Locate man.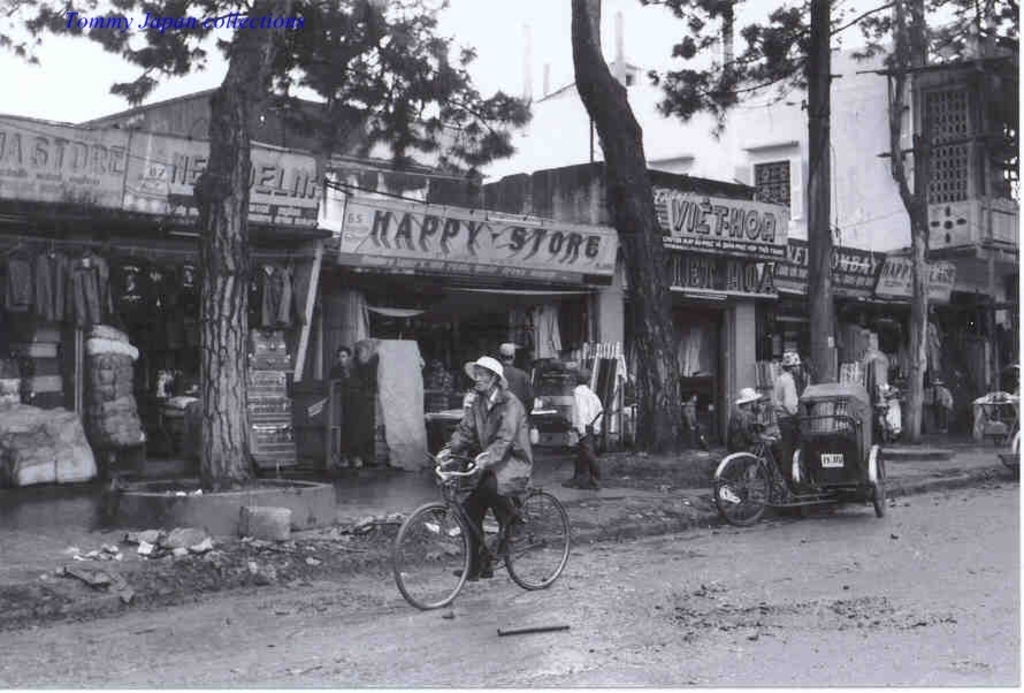
Bounding box: bbox(327, 344, 365, 469).
